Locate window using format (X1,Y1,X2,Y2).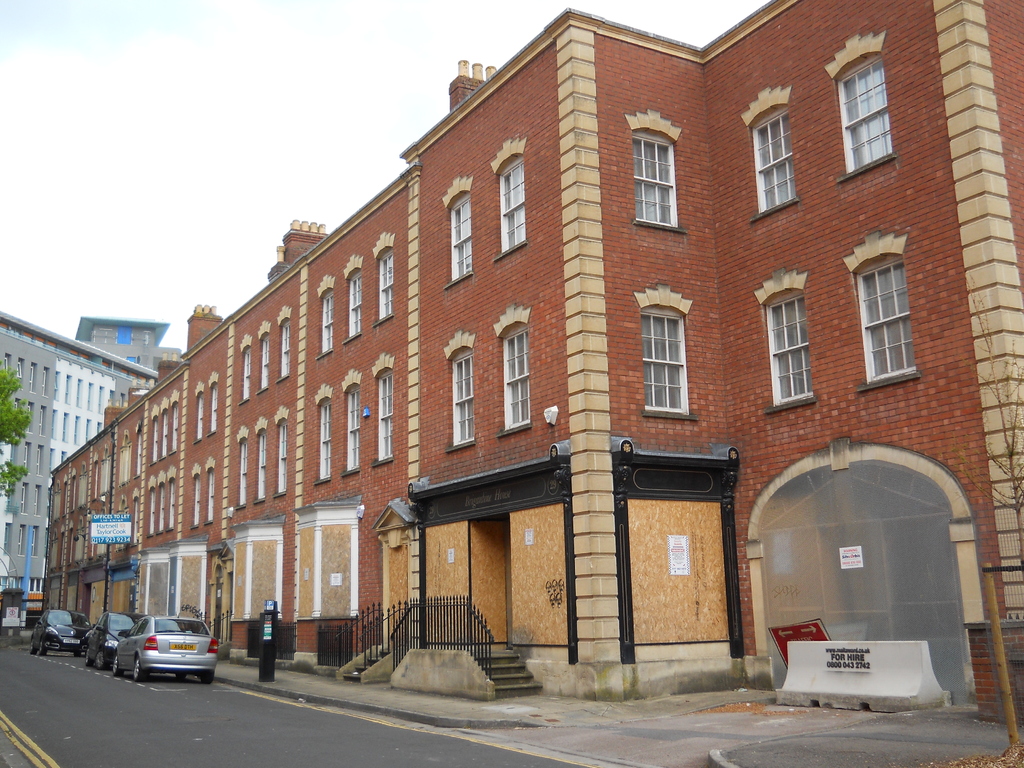
(167,477,177,528).
